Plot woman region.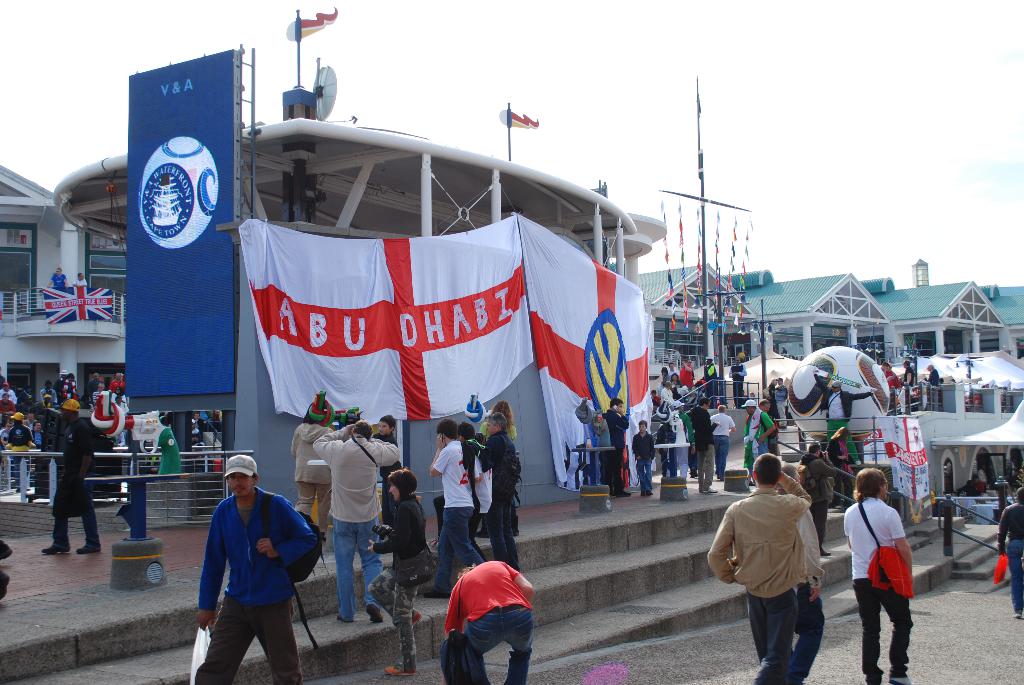
Plotted at BBox(825, 426, 856, 477).
